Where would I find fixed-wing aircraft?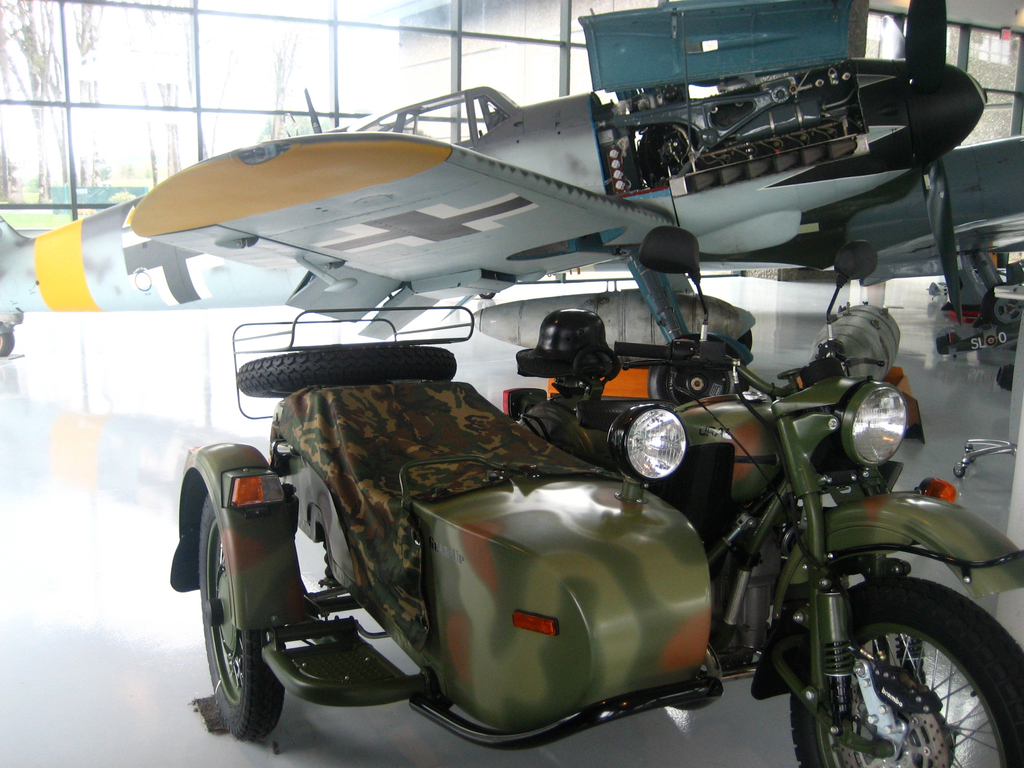
At (0, 0, 1023, 399).
